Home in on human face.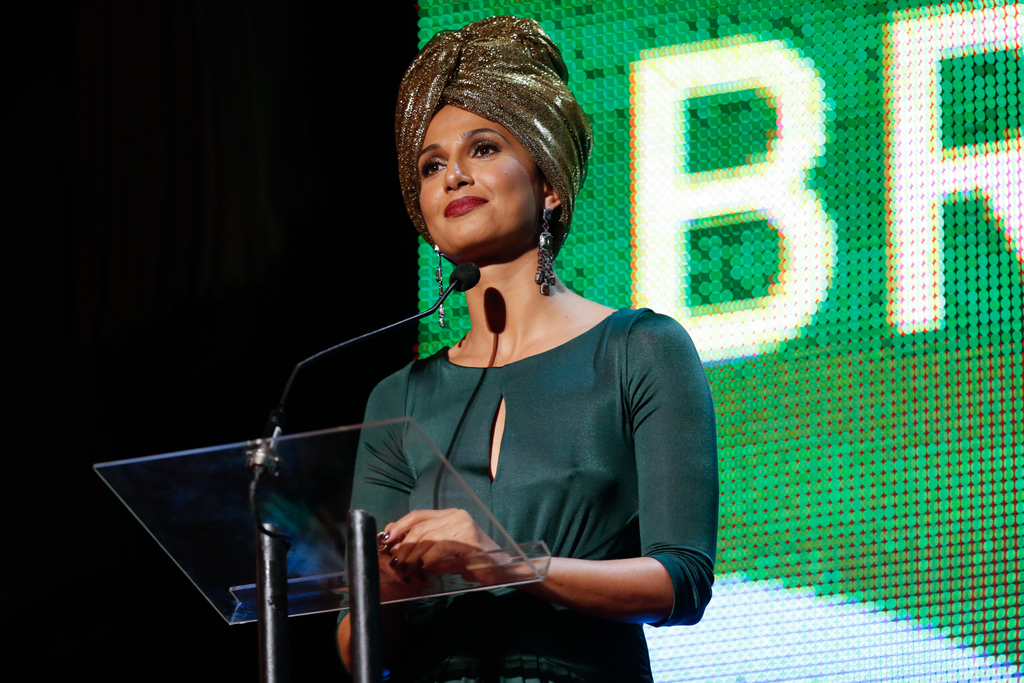
Homed in at box=[420, 104, 538, 252].
